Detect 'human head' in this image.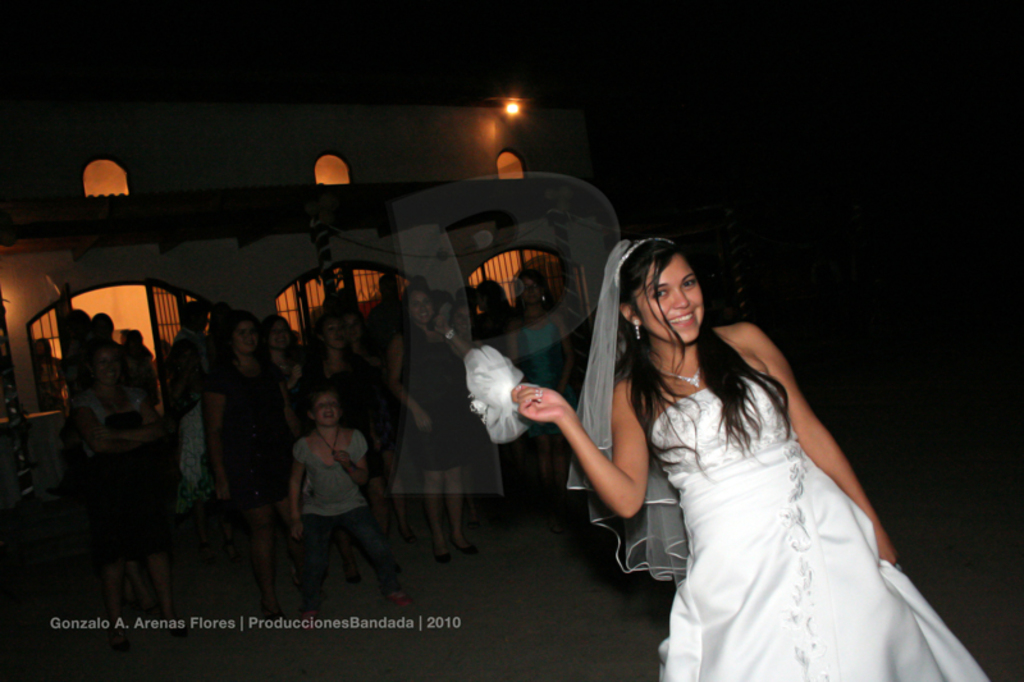
Detection: box=[452, 306, 475, 335].
